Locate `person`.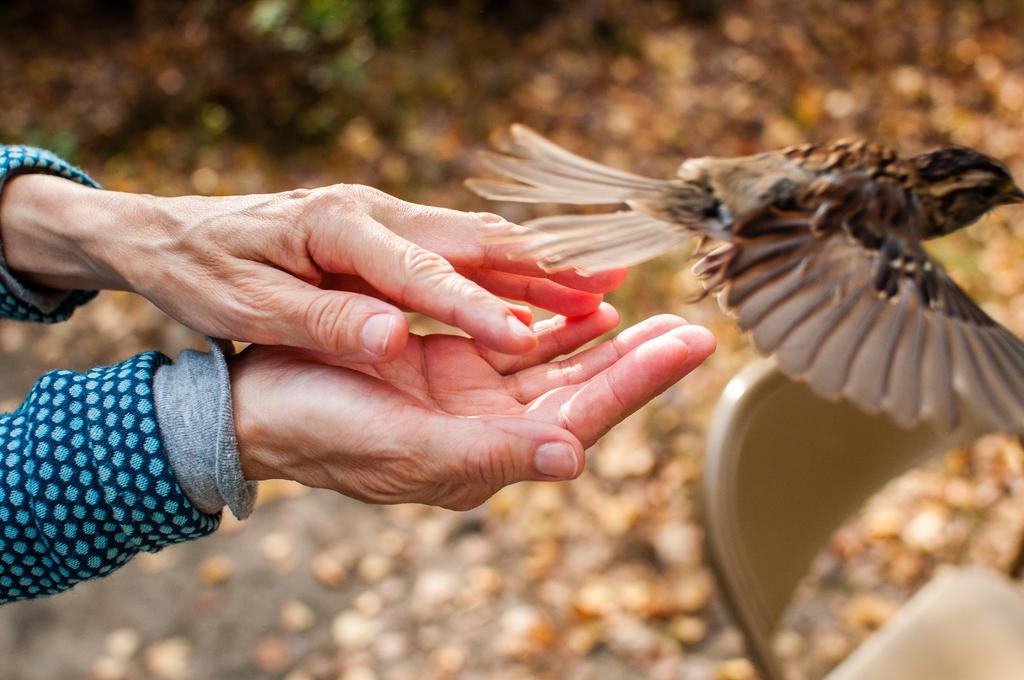
Bounding box: x1=0 y1=146 x2=719 y2=609.
